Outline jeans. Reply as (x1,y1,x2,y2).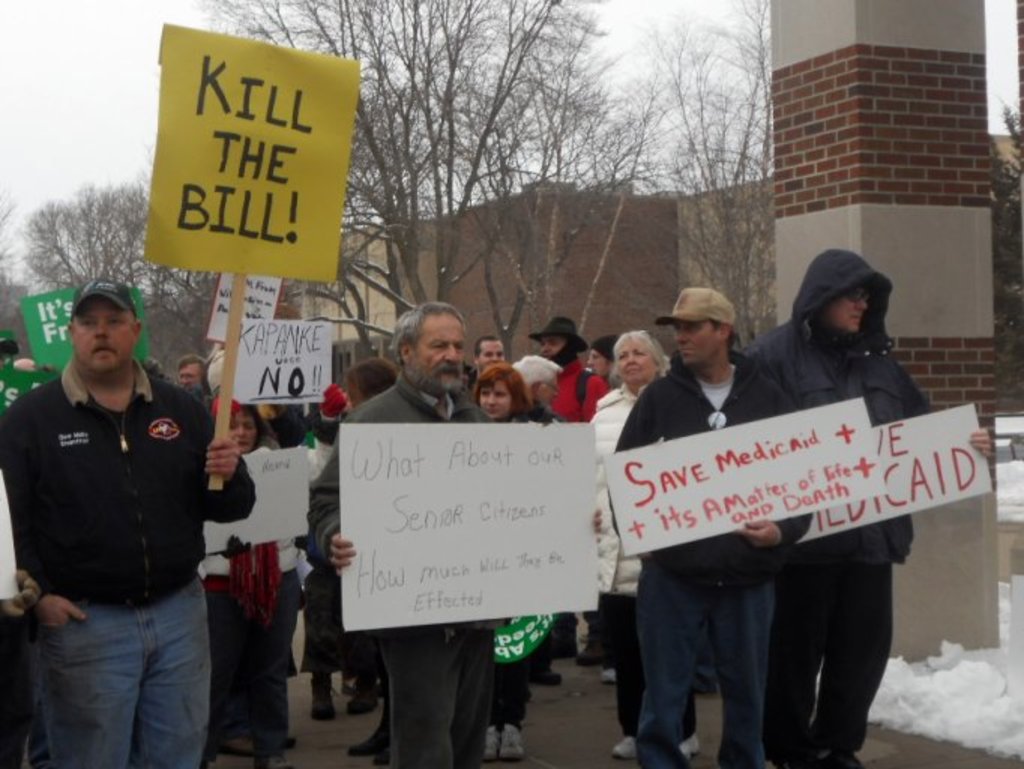
(769,560,878,766).
